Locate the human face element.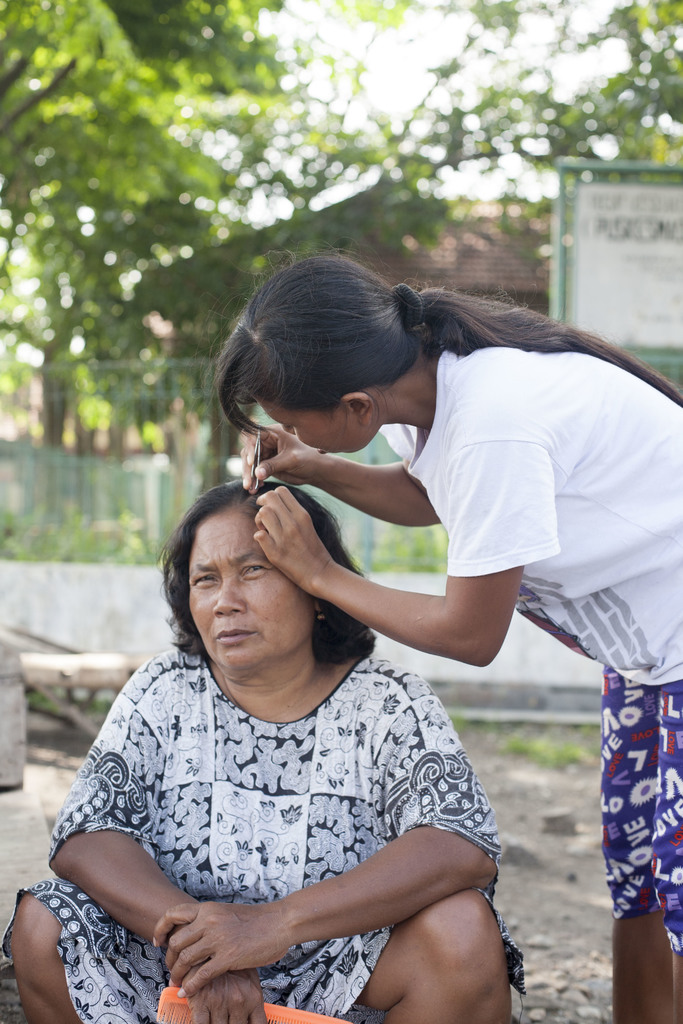
Element bbox: [x1=191, y1=507, x2=313, y2=673].
